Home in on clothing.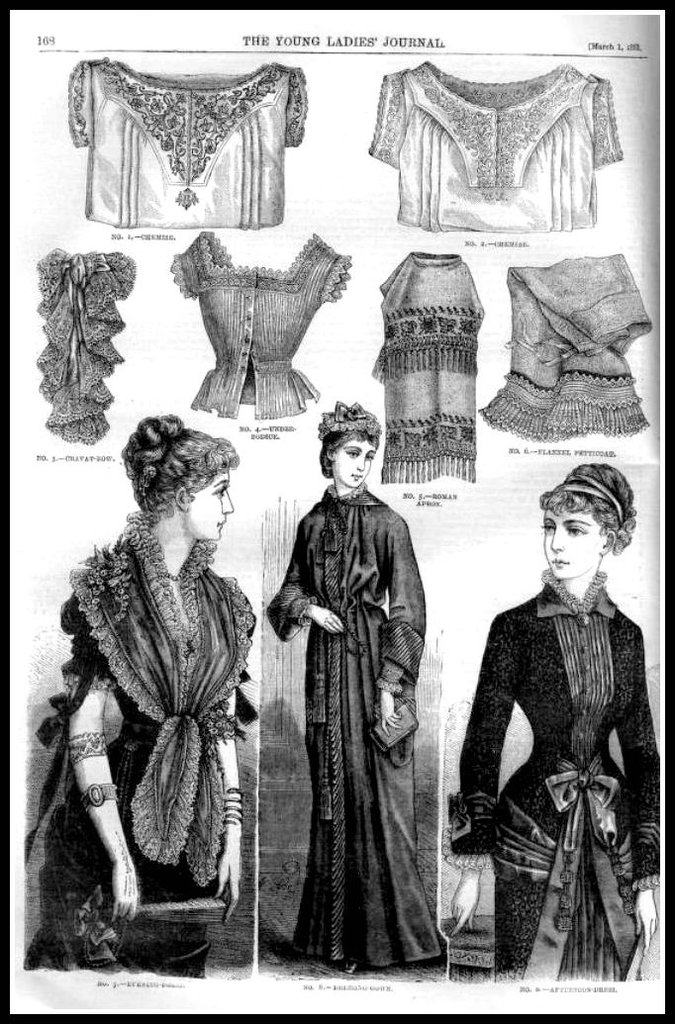
Homed in at (x1=263, y1=481, x2=444, y2=962).
